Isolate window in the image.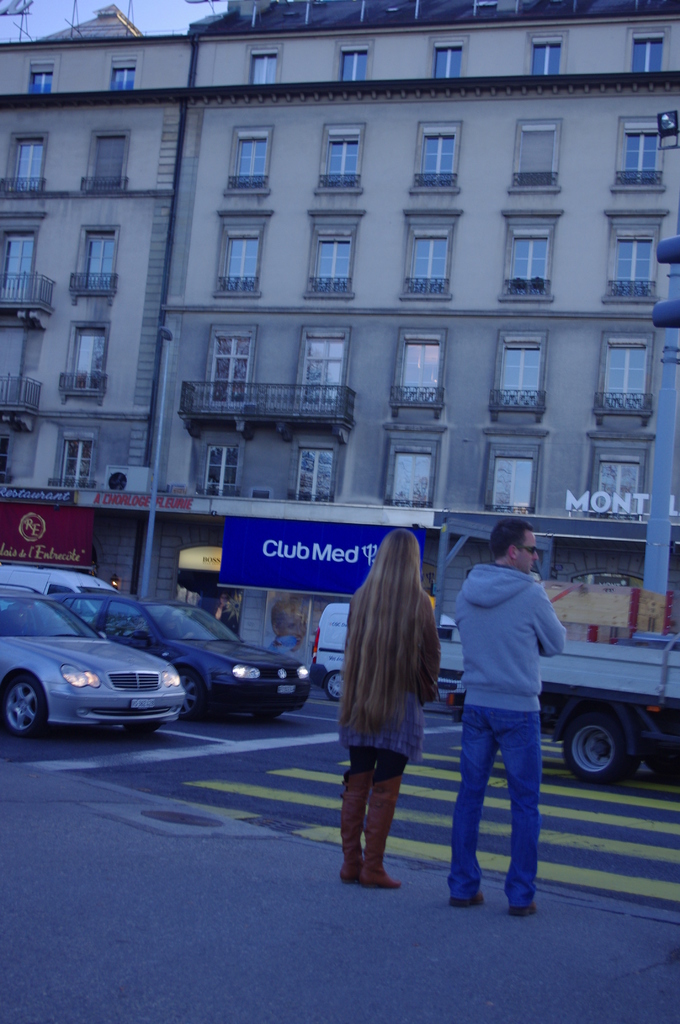
Isolated region: select_region(390, 420, 435, 511).
